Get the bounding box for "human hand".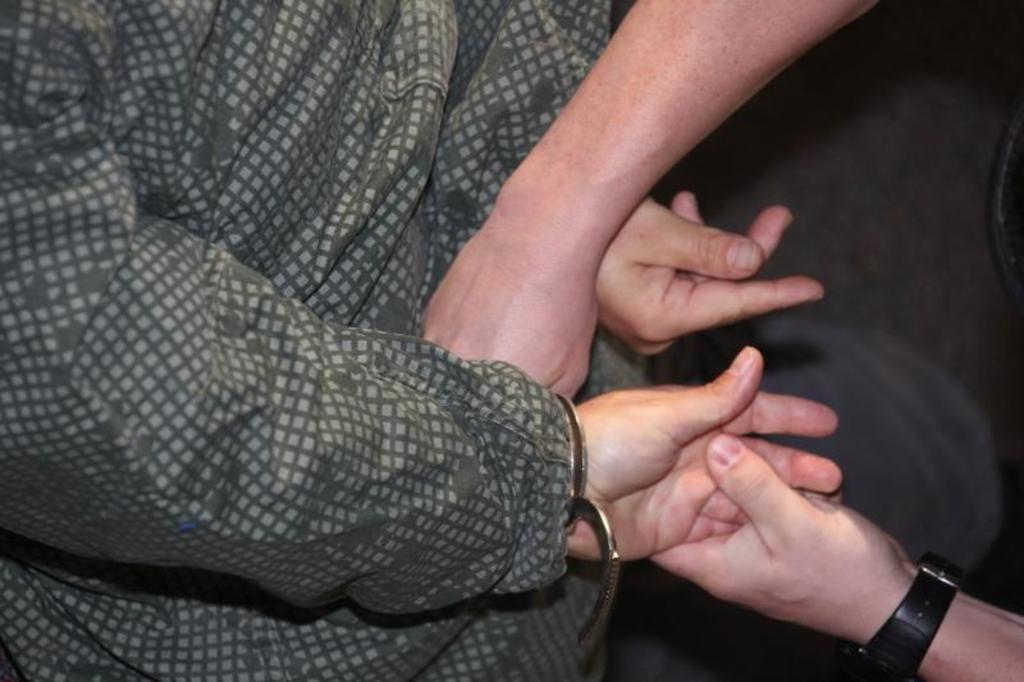
[652,435,919,640].
